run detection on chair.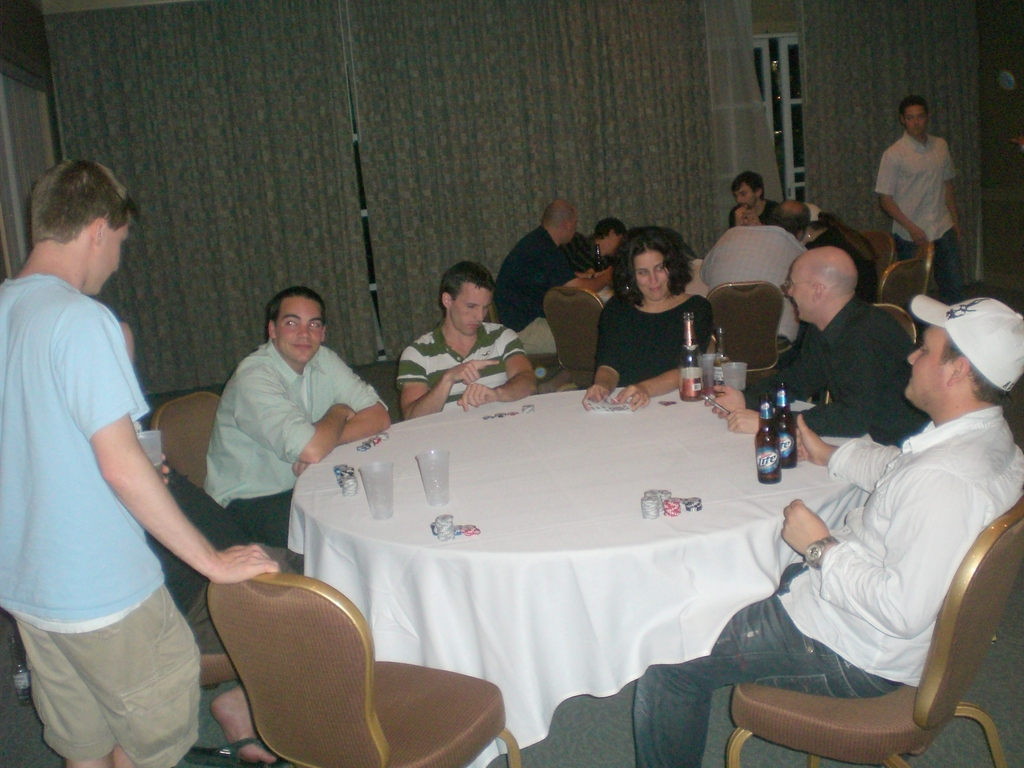
Result: bbox(708, 280, 785, 385).
